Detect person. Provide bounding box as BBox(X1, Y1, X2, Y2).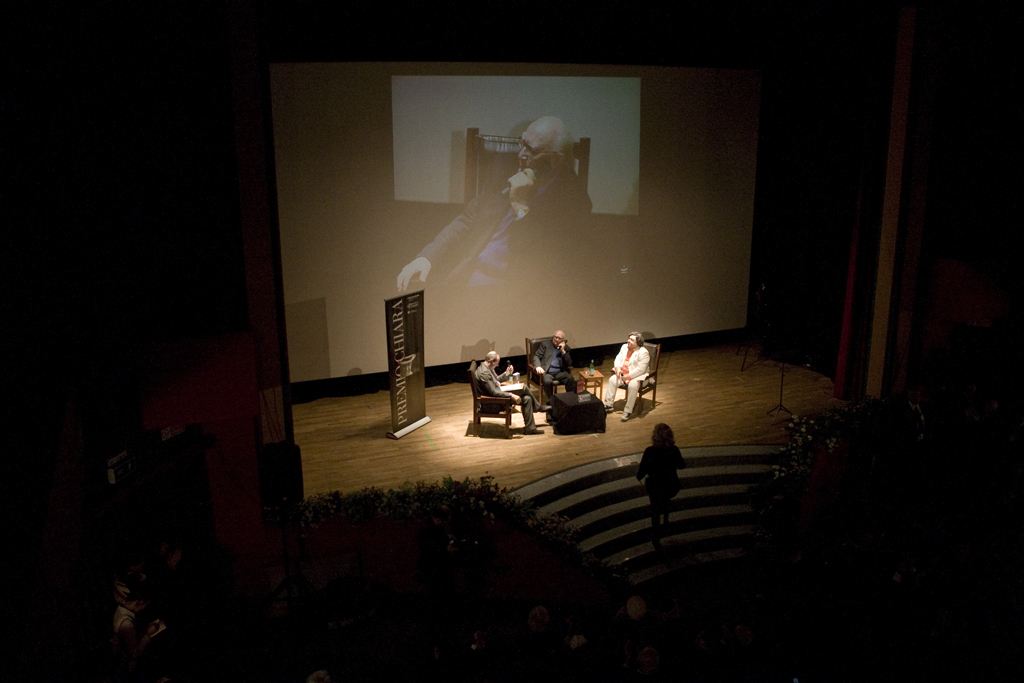
BBox(633, 422, 688, 545).
